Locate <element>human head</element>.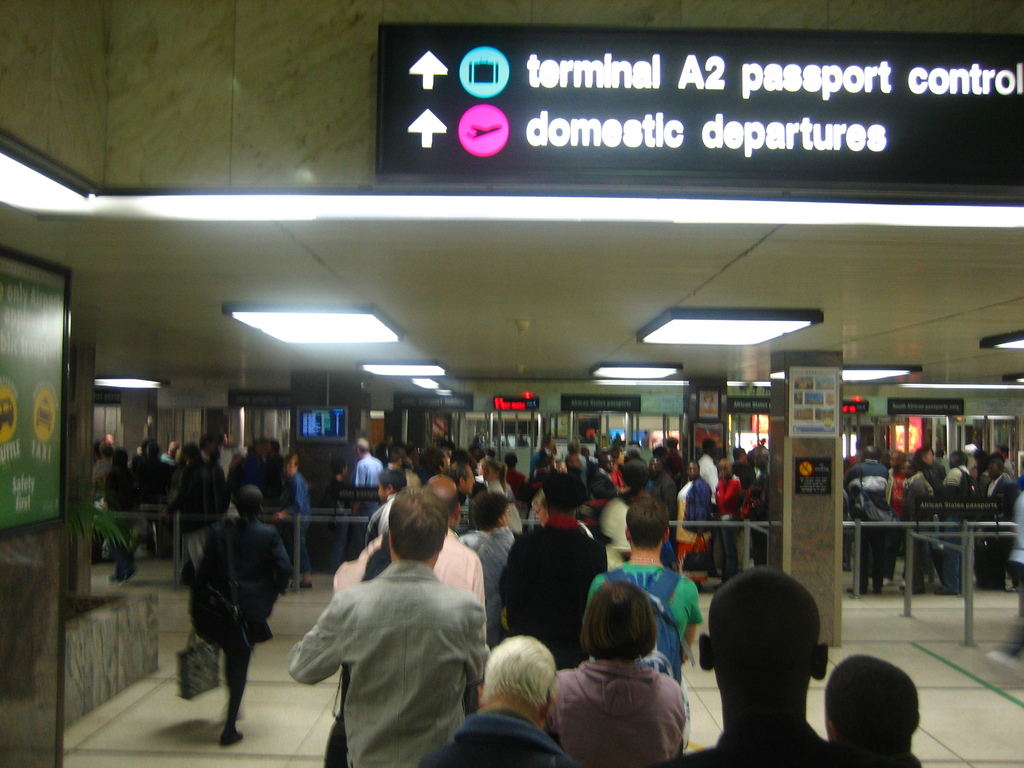
Bounding box: bbox(622, 495, 673, 550).
